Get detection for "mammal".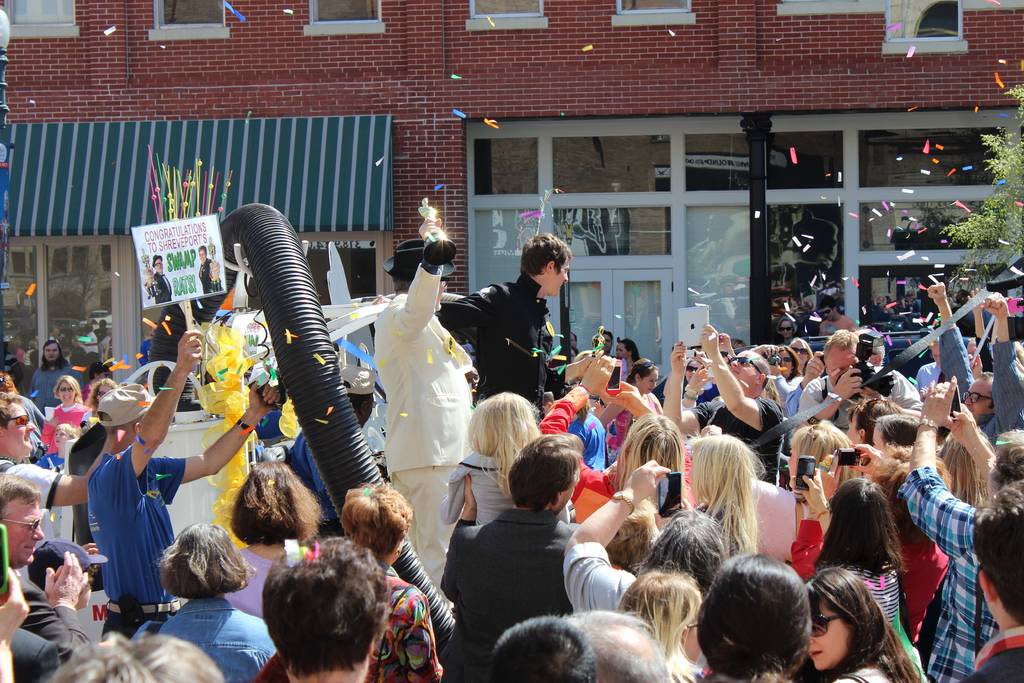
Detection: box=[698, 424, 850, 561].
